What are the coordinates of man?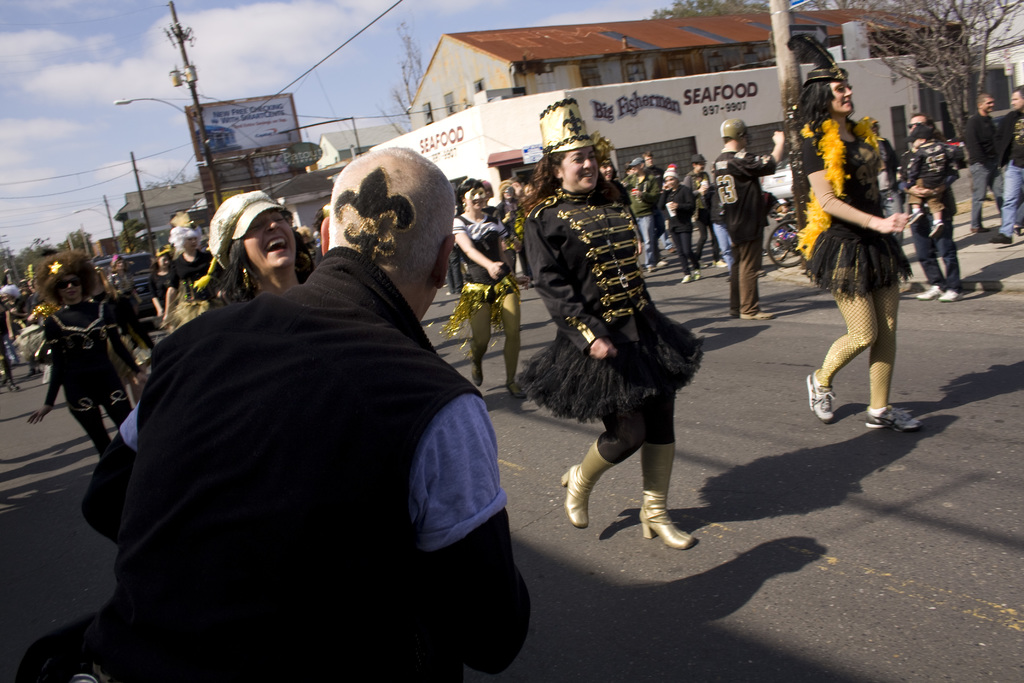
714 117 797 320.
